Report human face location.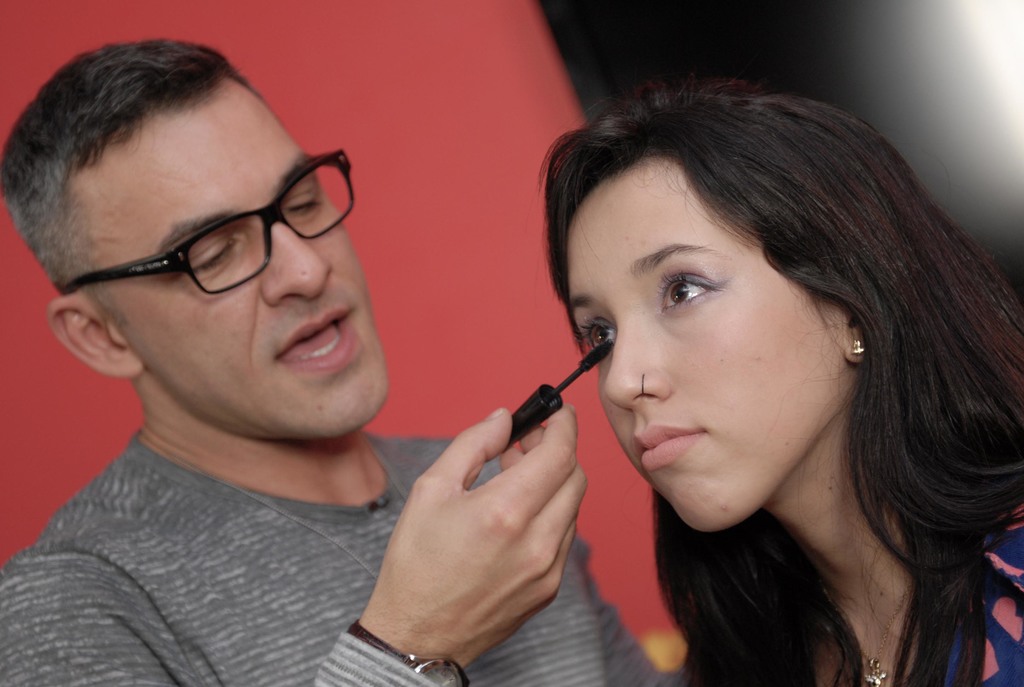
Report: box(566, 158, 846, 532).
